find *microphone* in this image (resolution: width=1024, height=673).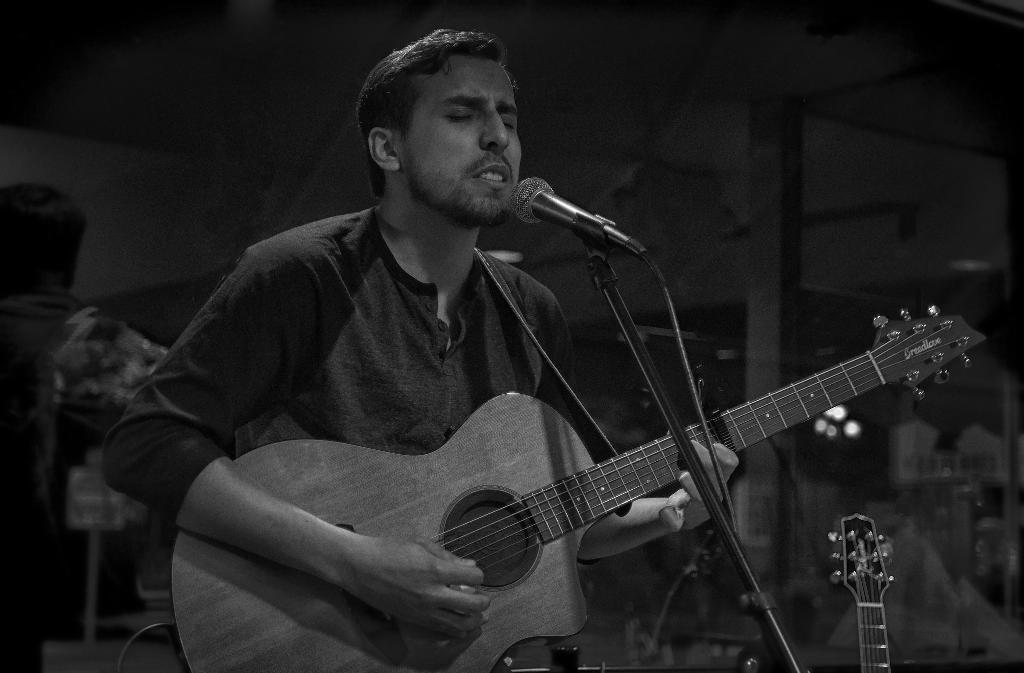
crop(479, 168, 637, 277).
